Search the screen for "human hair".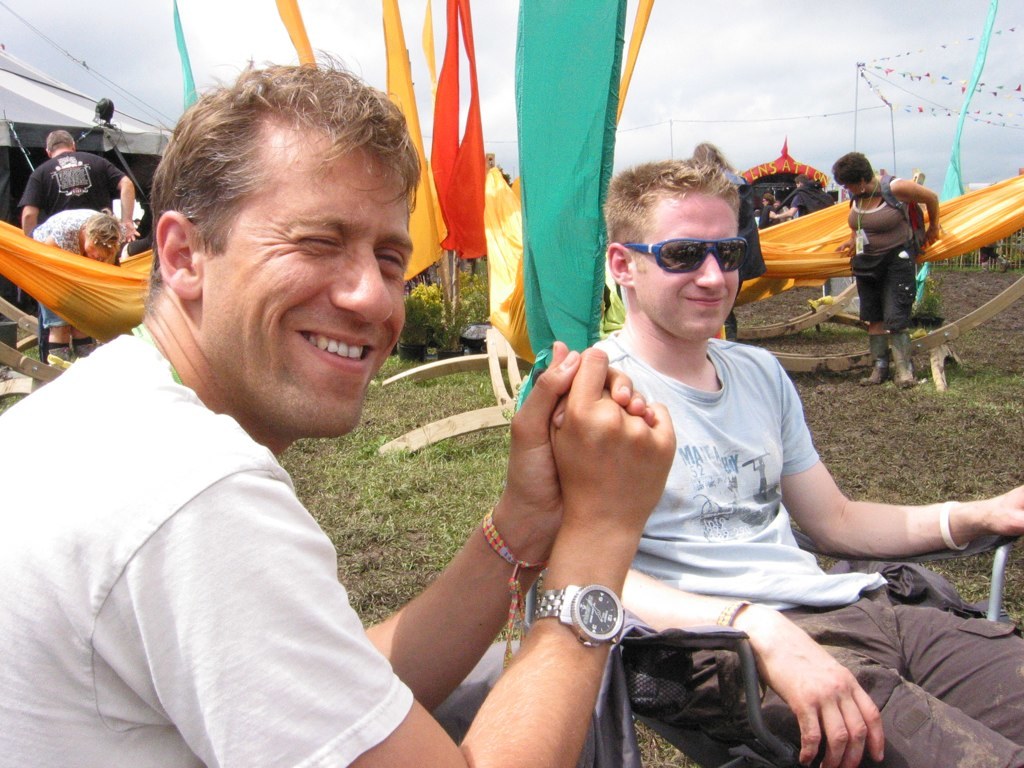
Found at rect(134, 59, 400, 375).
